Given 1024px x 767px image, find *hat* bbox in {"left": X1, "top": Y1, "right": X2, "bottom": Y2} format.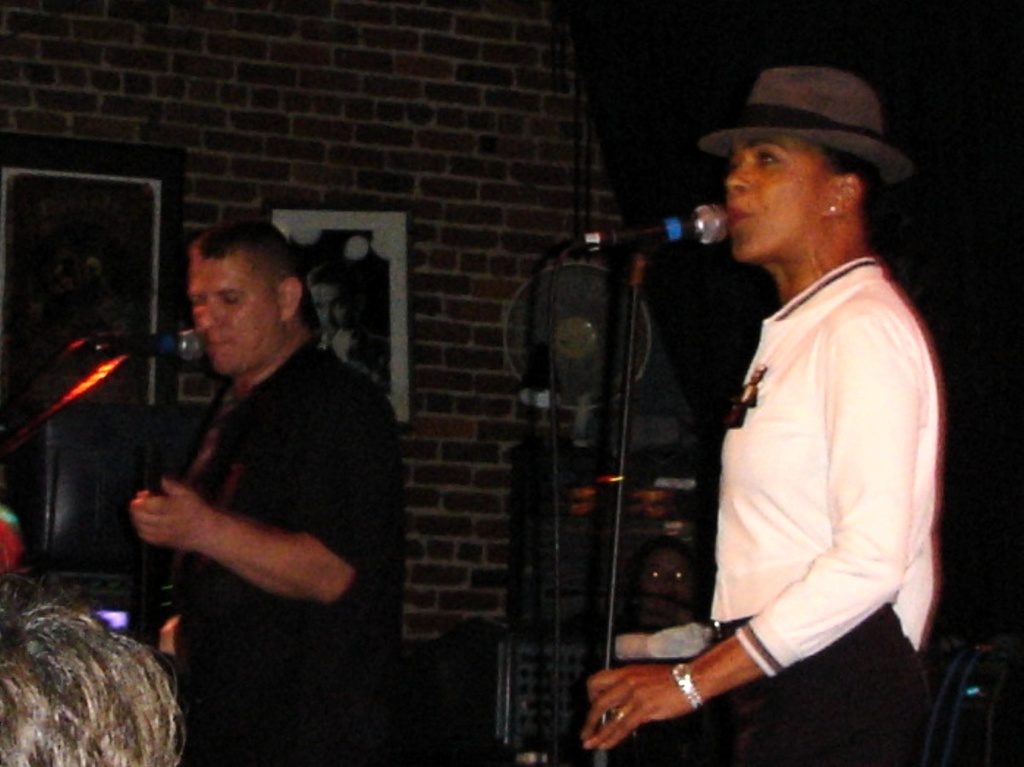
{"left": 704, "top": 58, "right": 917, "bottom": 206}.
